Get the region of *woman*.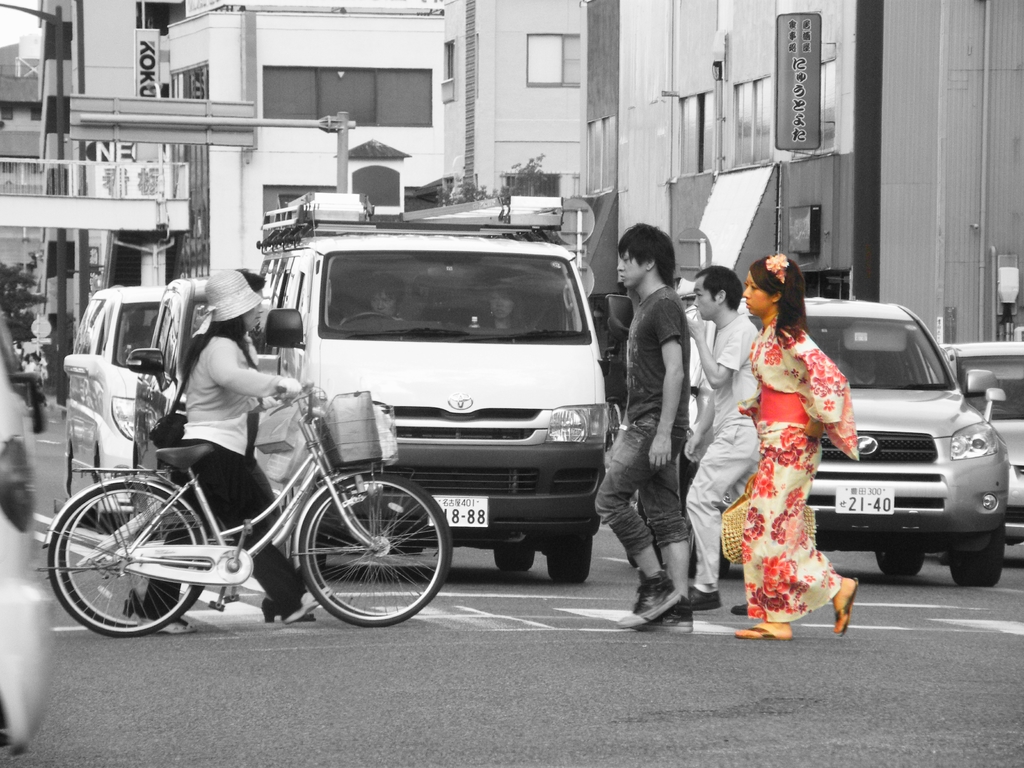
bbox=(733, 253, 858, 643).
